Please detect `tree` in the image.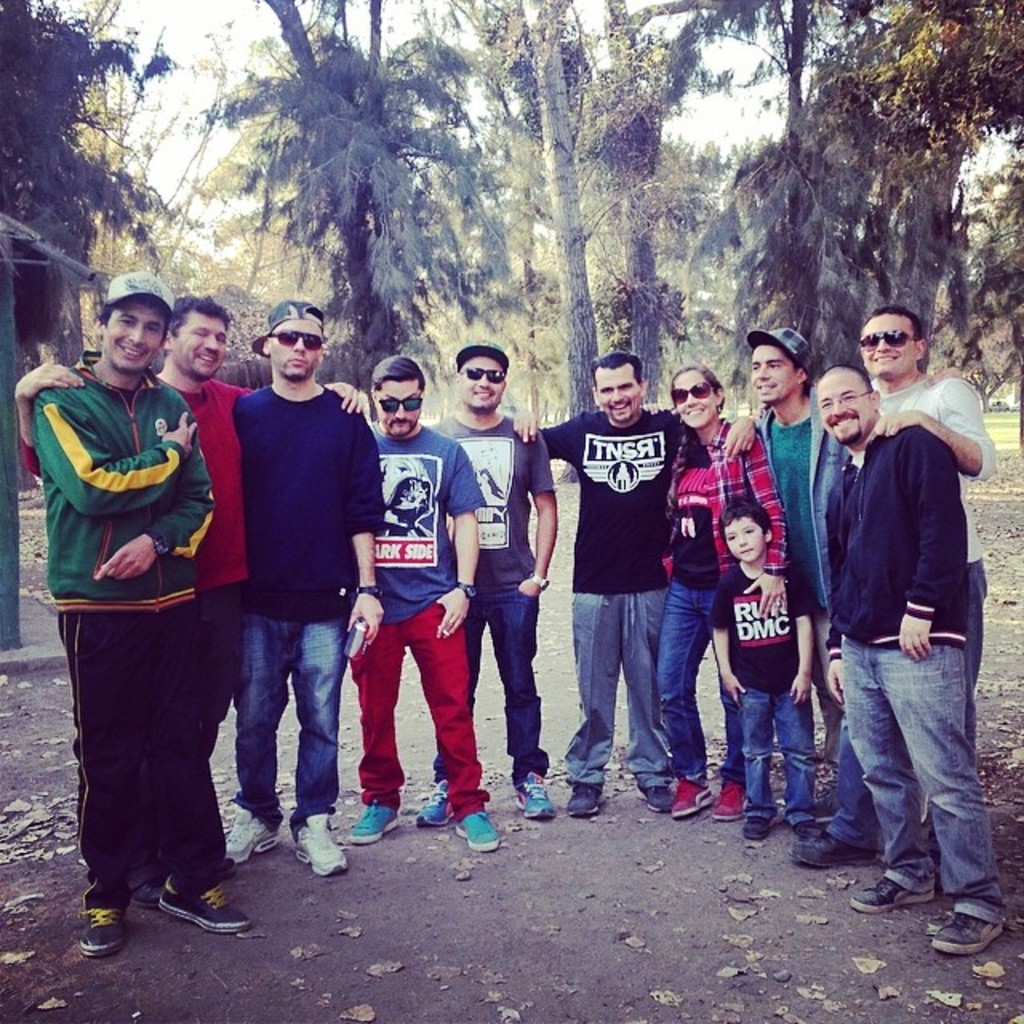
216:0:581:480.
